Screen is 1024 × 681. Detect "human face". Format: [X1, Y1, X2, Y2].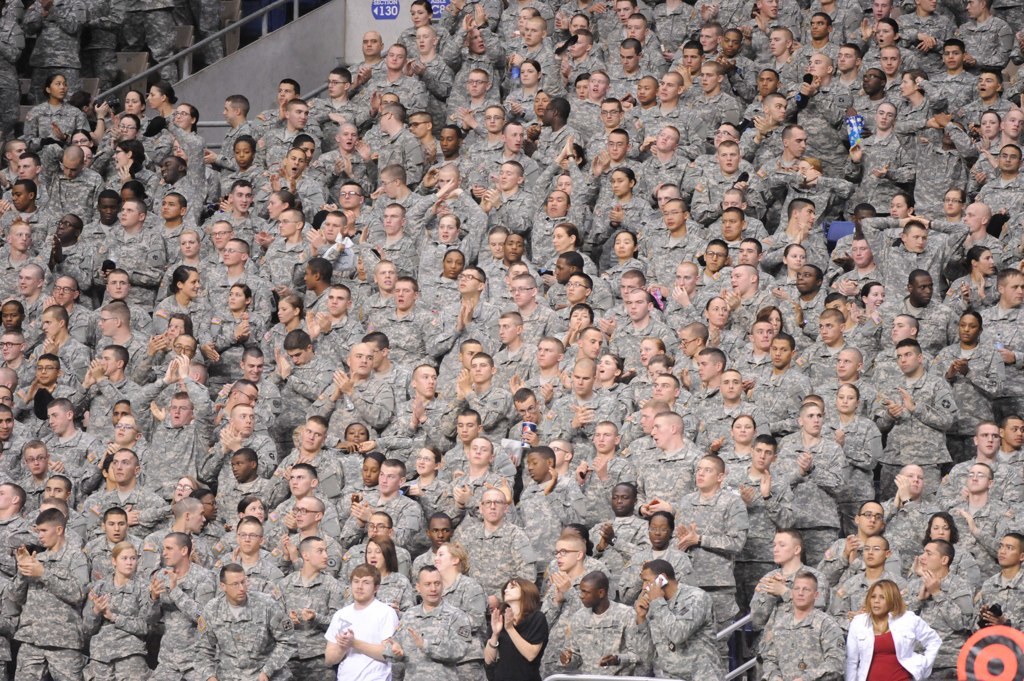
[831, 348, 858, 381].
